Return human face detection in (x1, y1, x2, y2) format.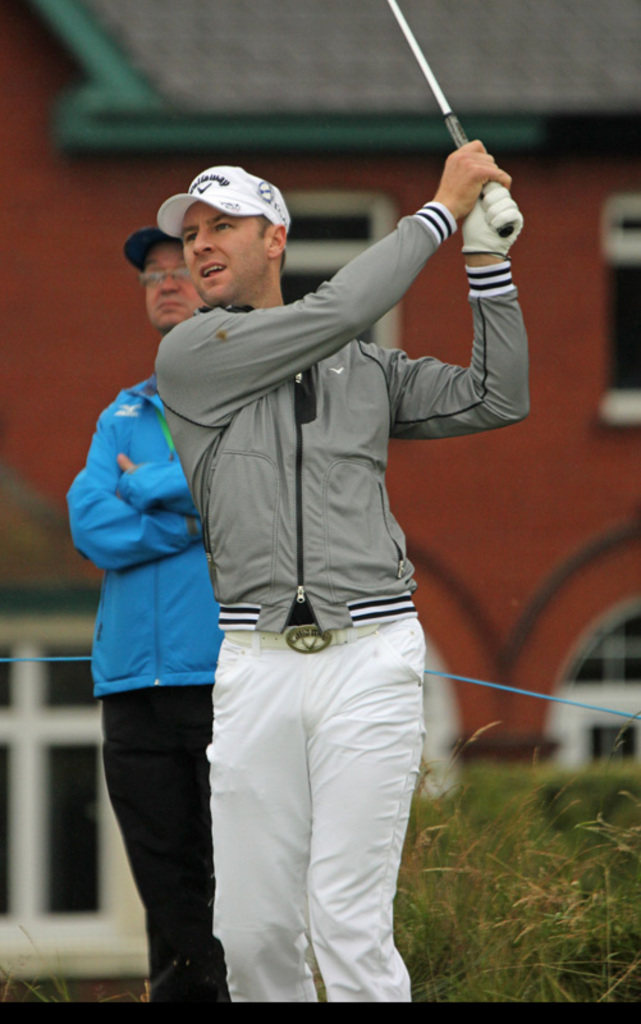
(182, 200, 271, 306).
